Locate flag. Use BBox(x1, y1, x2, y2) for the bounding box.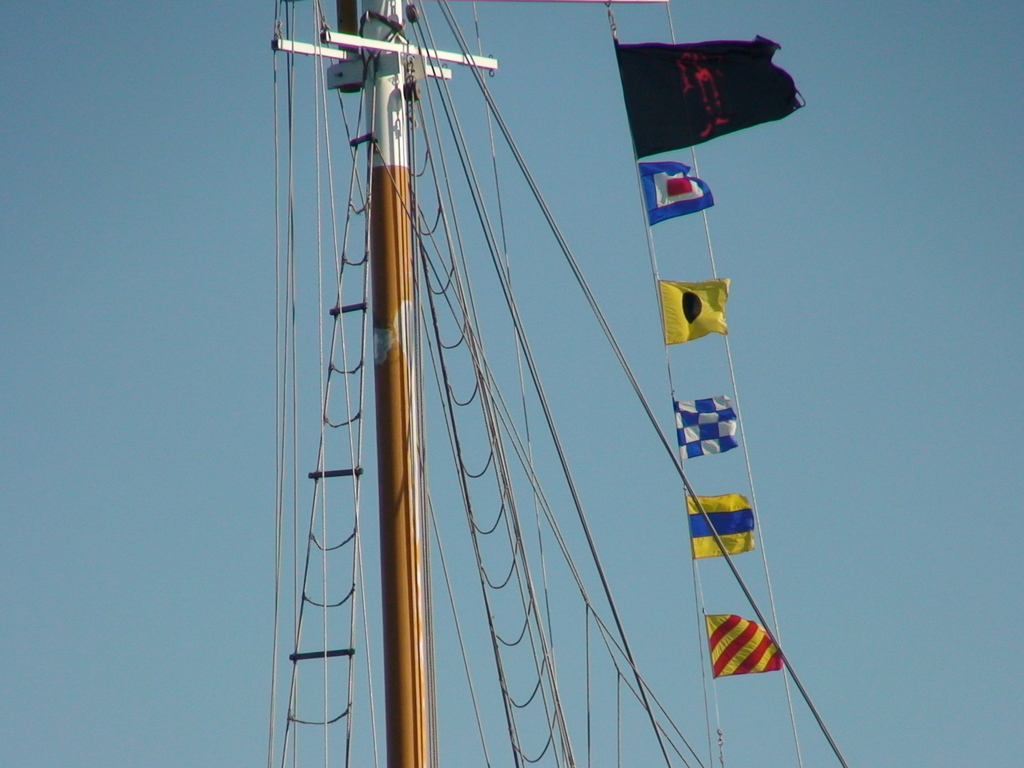
BBox(631, 157, 718, 228).
